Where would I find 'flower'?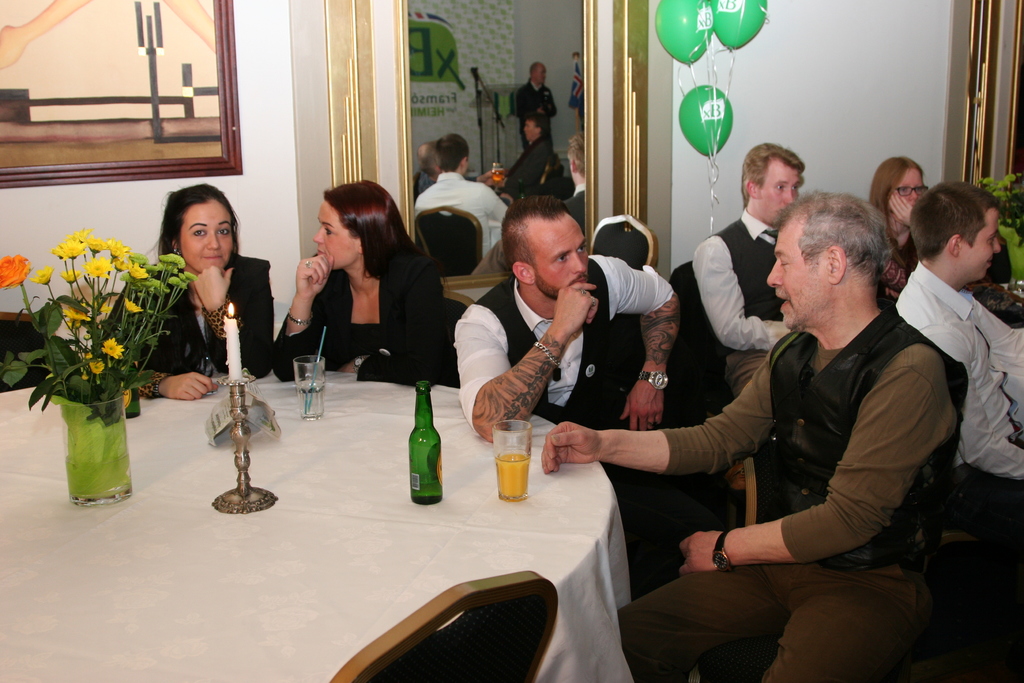
At x1=70 y1=283 x2=94 y2=300.
